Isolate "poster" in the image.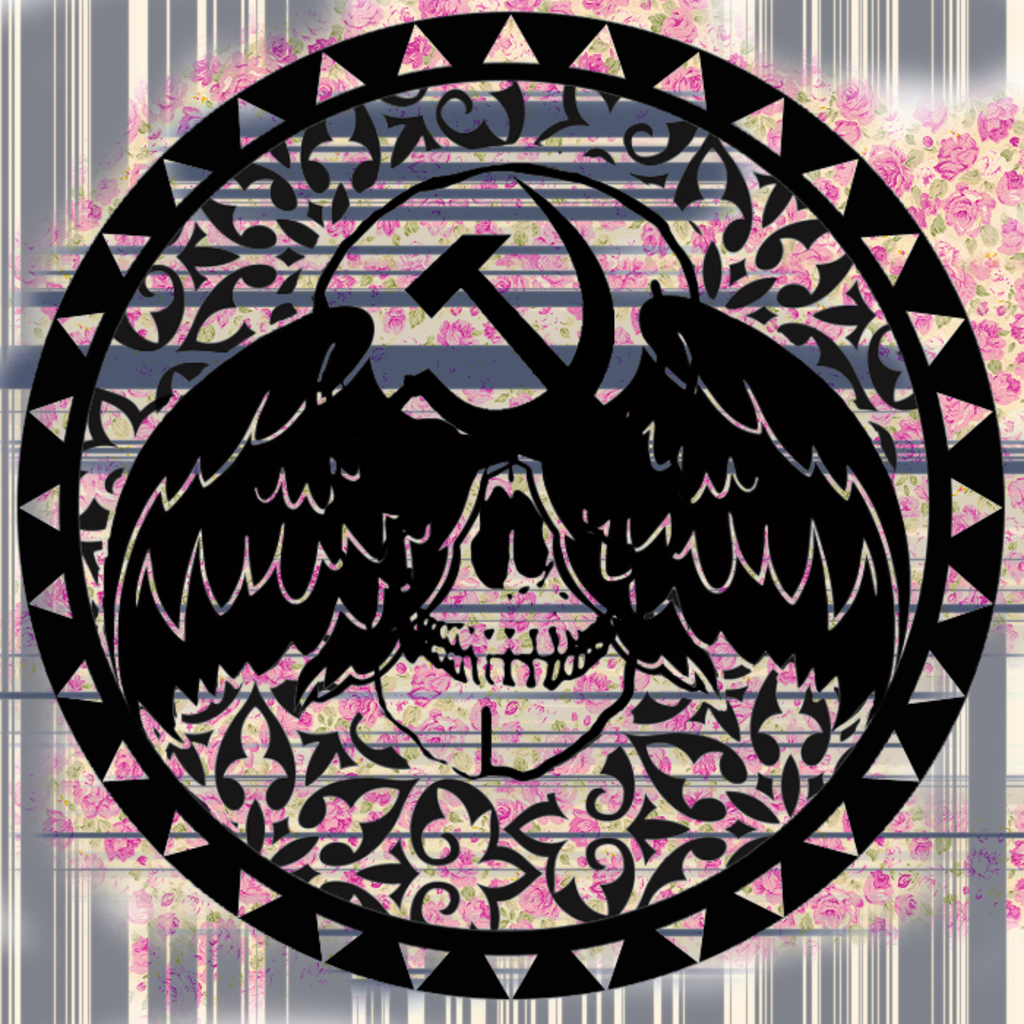
Isolated region: 0 0 1023 1023.
